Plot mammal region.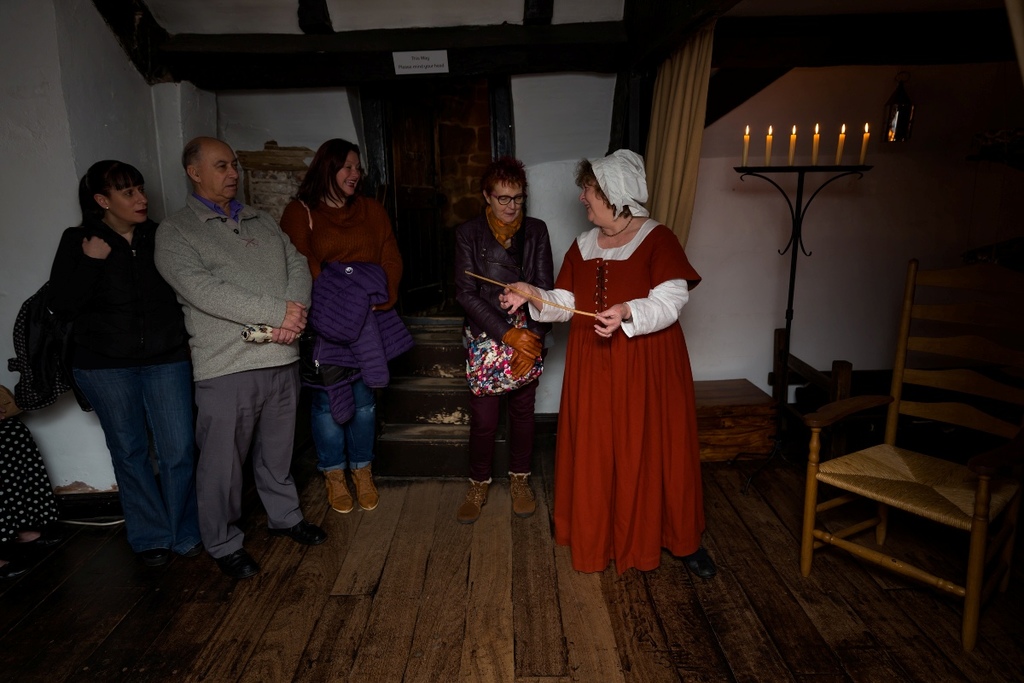
Plotted at [x1=263, y1=115, x2=410, y2=535].
